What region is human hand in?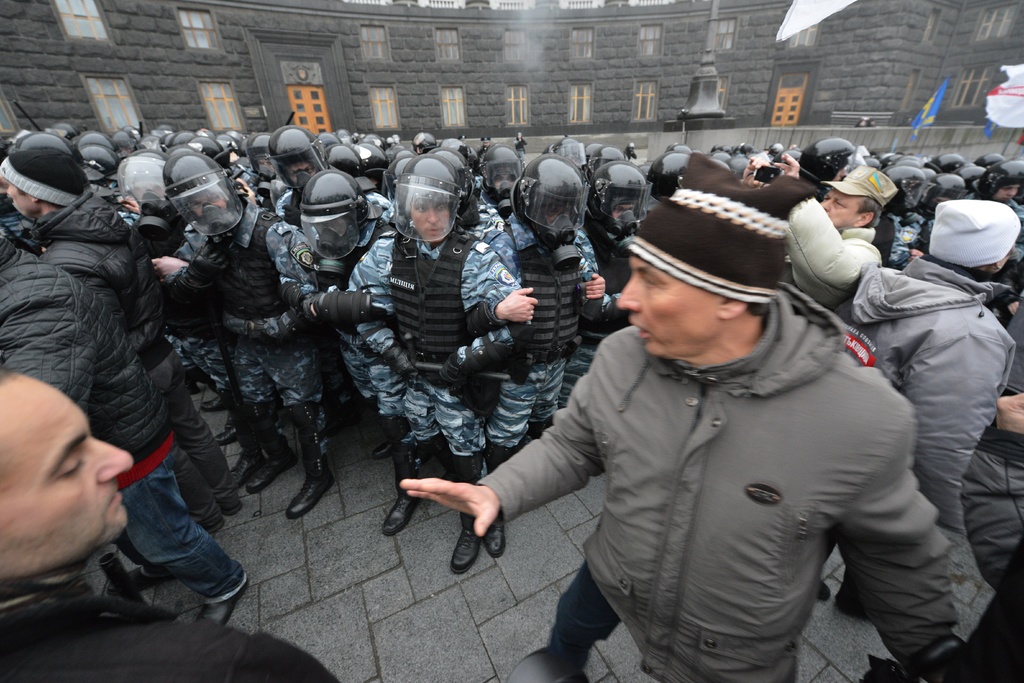
151:254:191:281.
